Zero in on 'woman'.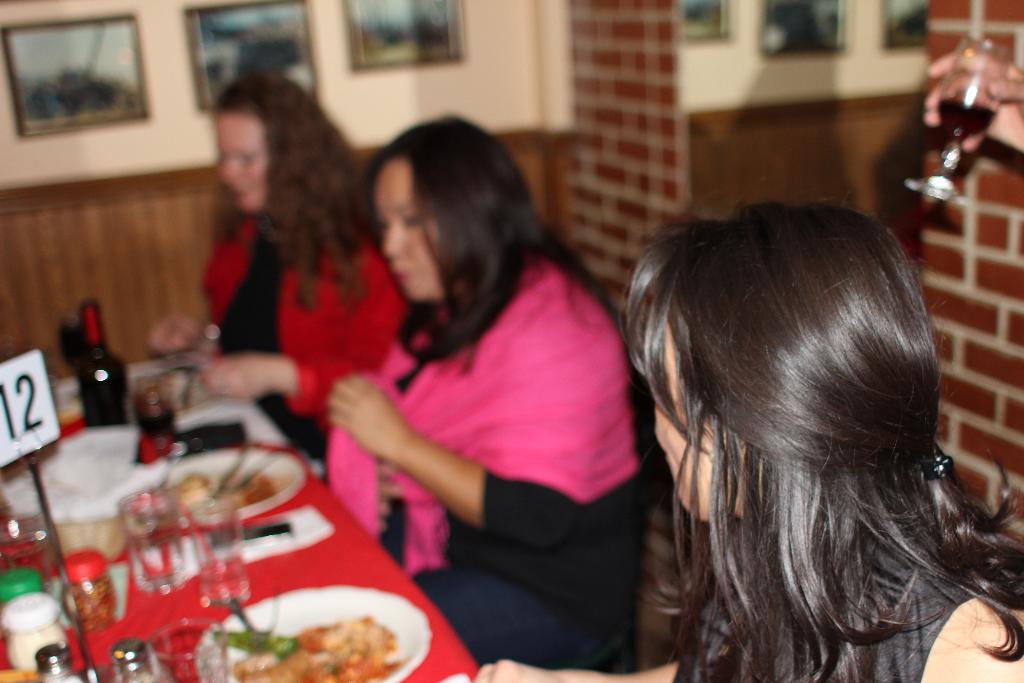
Zeroed in: left=143, top=62, right=416, bottom=472.
